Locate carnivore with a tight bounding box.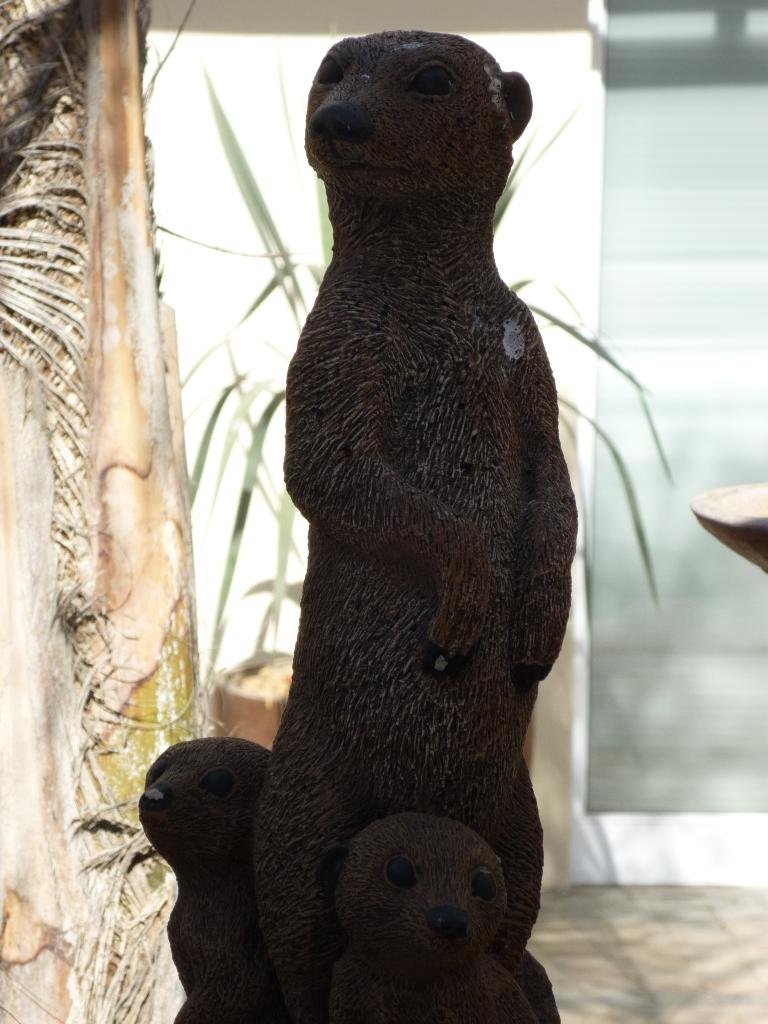
[119,714,275,1023].
